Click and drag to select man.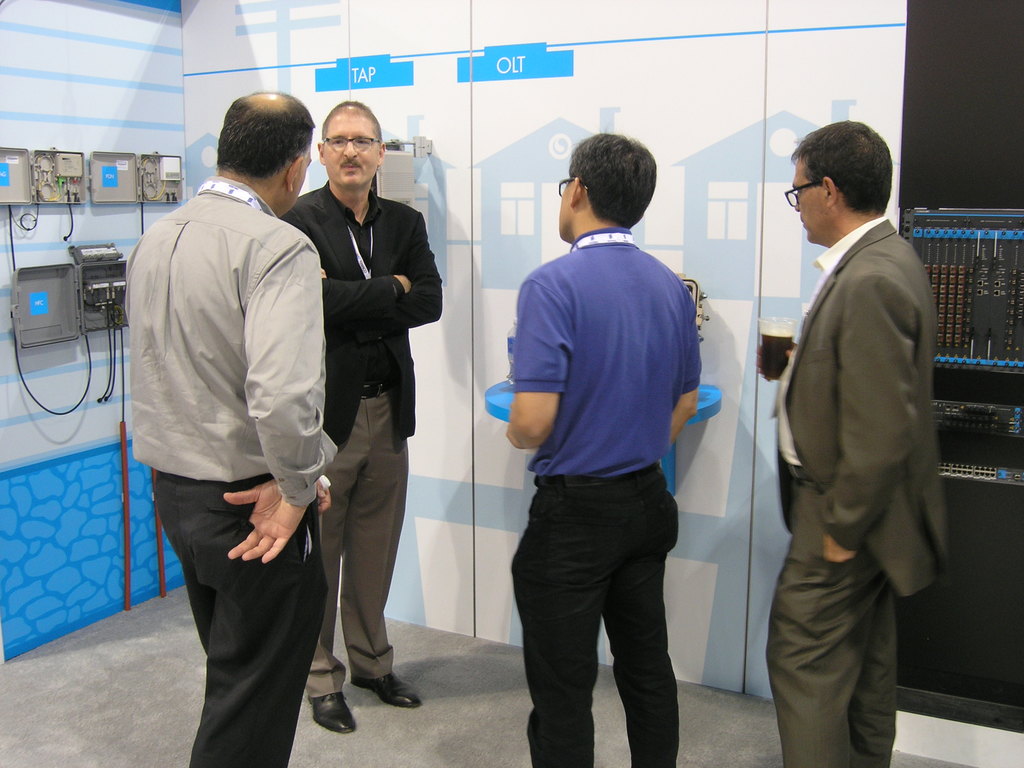
Selection: {"x1": 279, "y1": 99, "x2": 446, "y2": 730}.
